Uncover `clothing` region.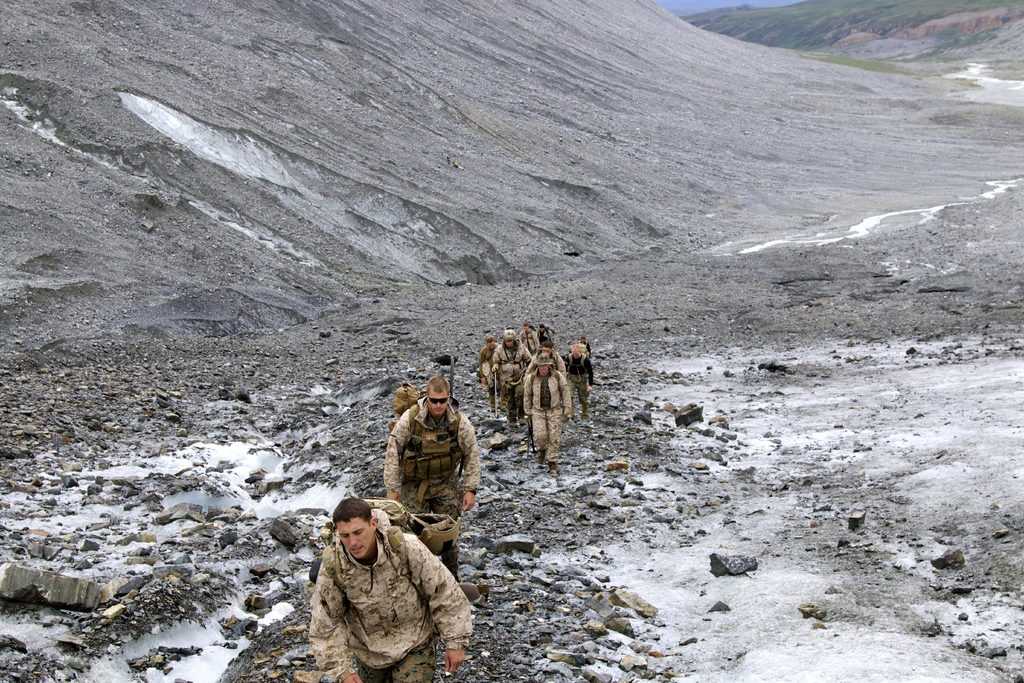
Uncovered: left=284, top=514, right=474, bottom=678.
